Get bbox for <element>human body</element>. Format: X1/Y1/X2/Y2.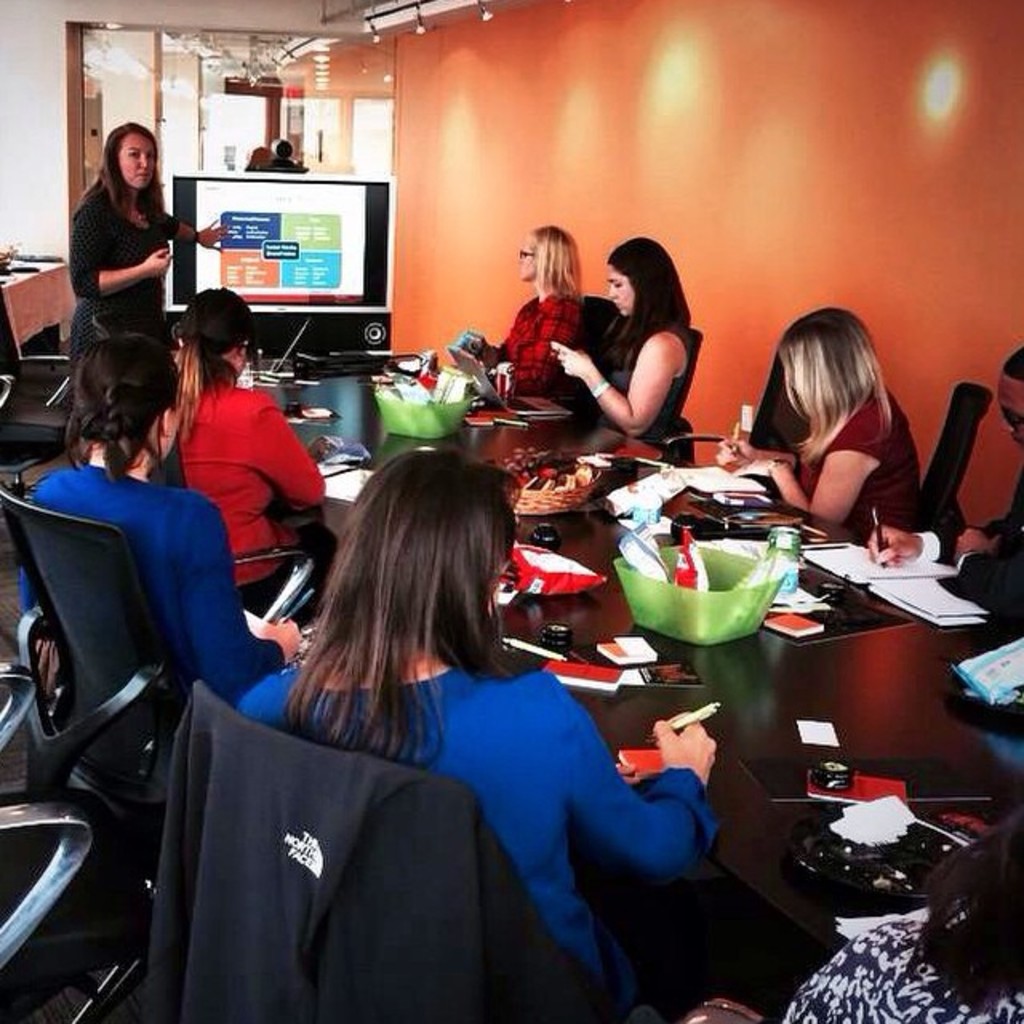
53/112/192/386.
